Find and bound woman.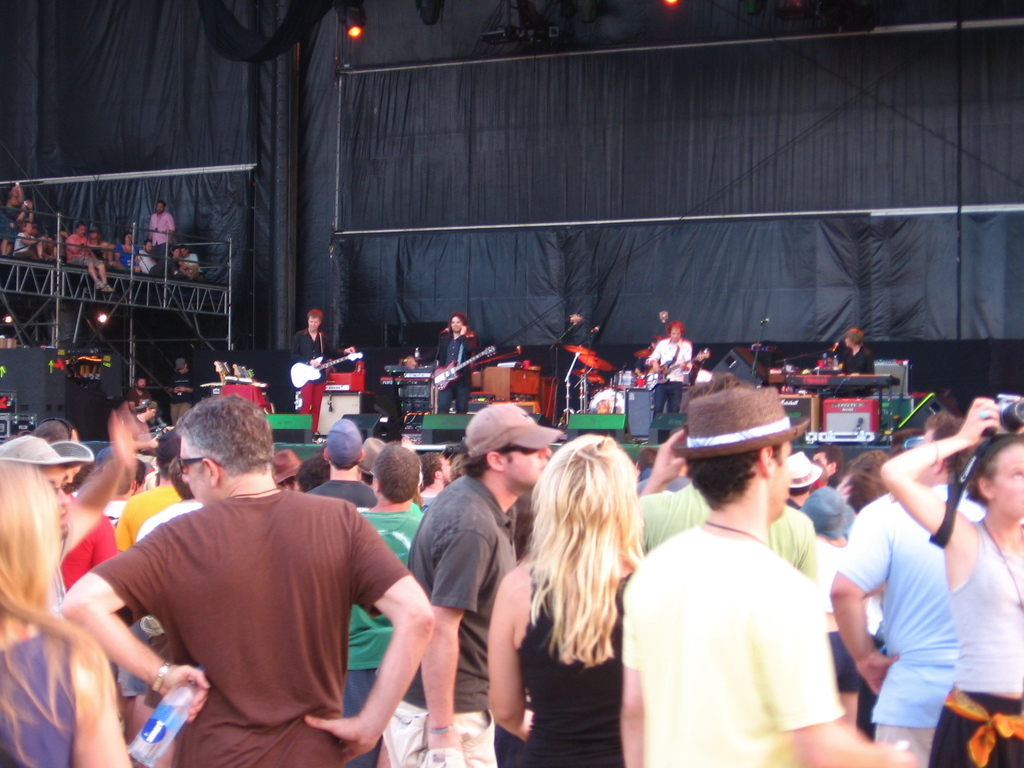
Bound: locate(133, 457, 207, 767).
